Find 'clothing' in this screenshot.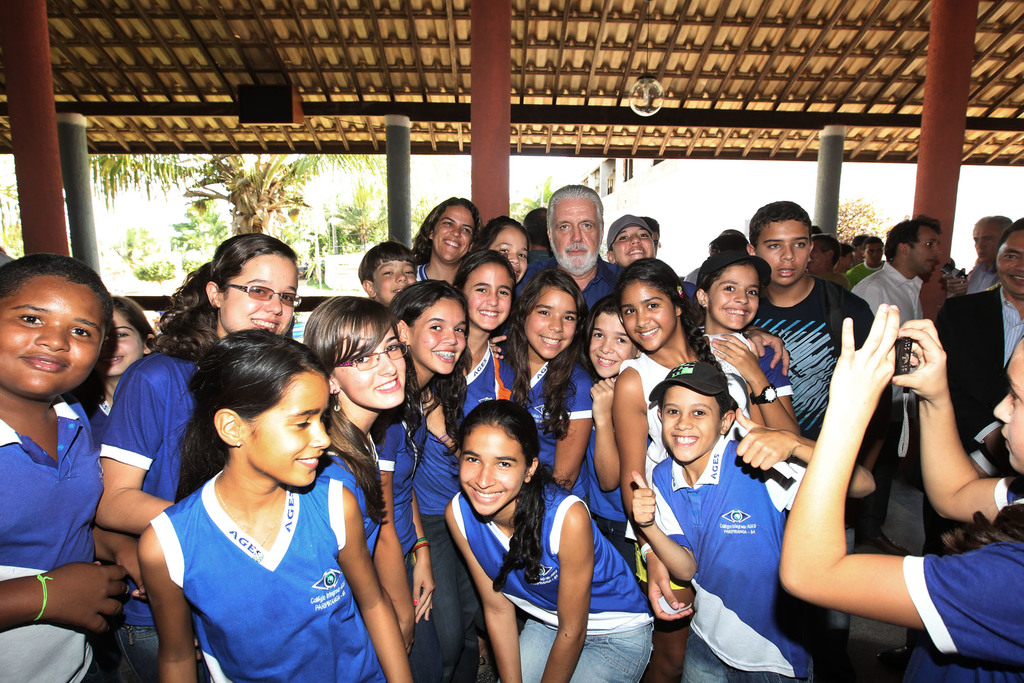
The bounding box for 'clothing' is 93:348:216:682.
